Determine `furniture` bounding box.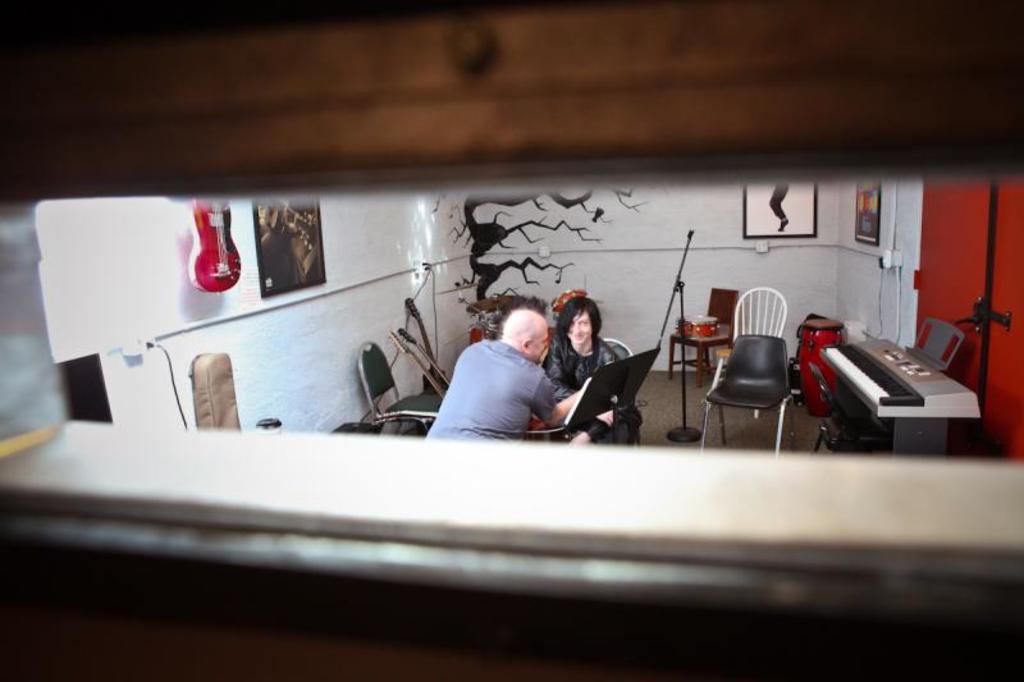
Determined: x1=908 y1=315 x2=961 y2=372.
